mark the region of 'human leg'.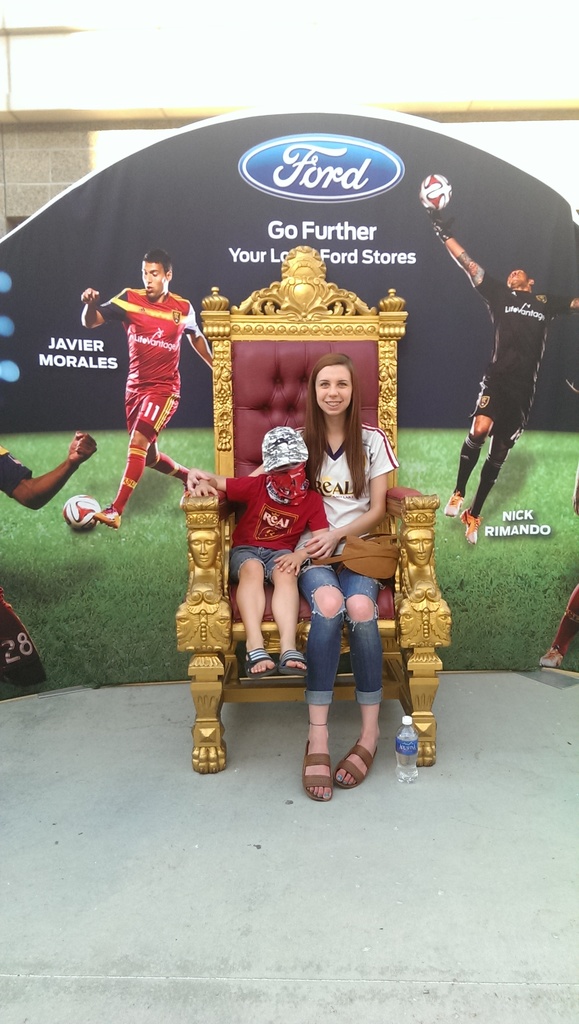
Region: region(145, 440, 190, 486).
